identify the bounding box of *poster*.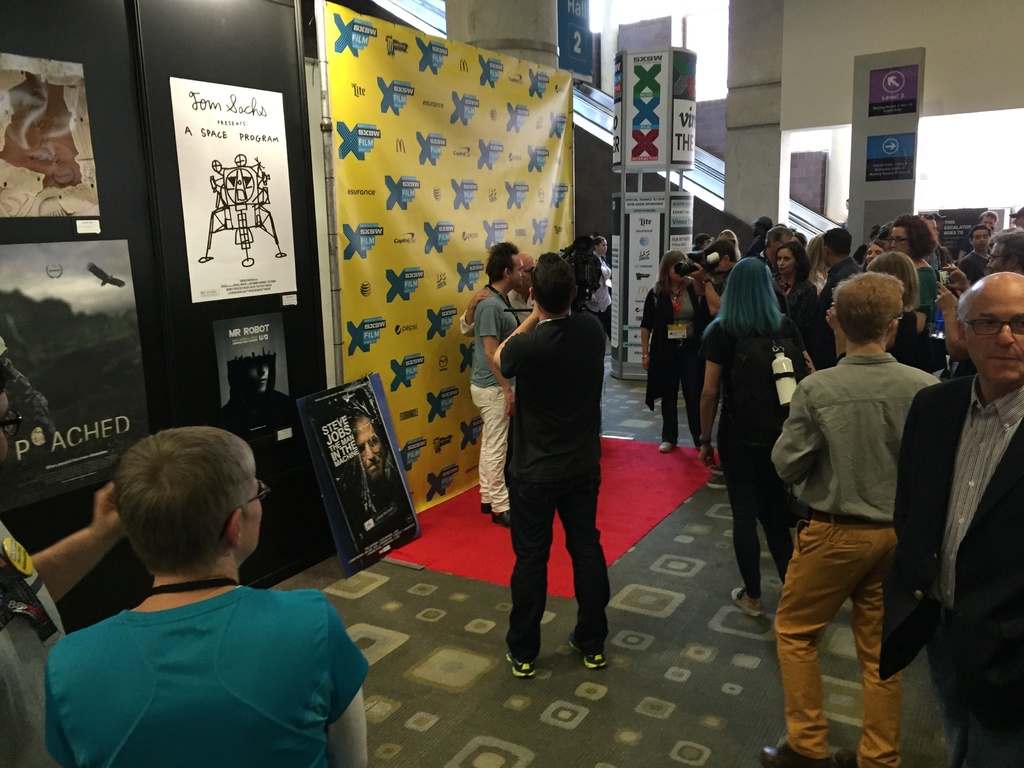
<bbox>212, 314, 296, 433</bbox>.
